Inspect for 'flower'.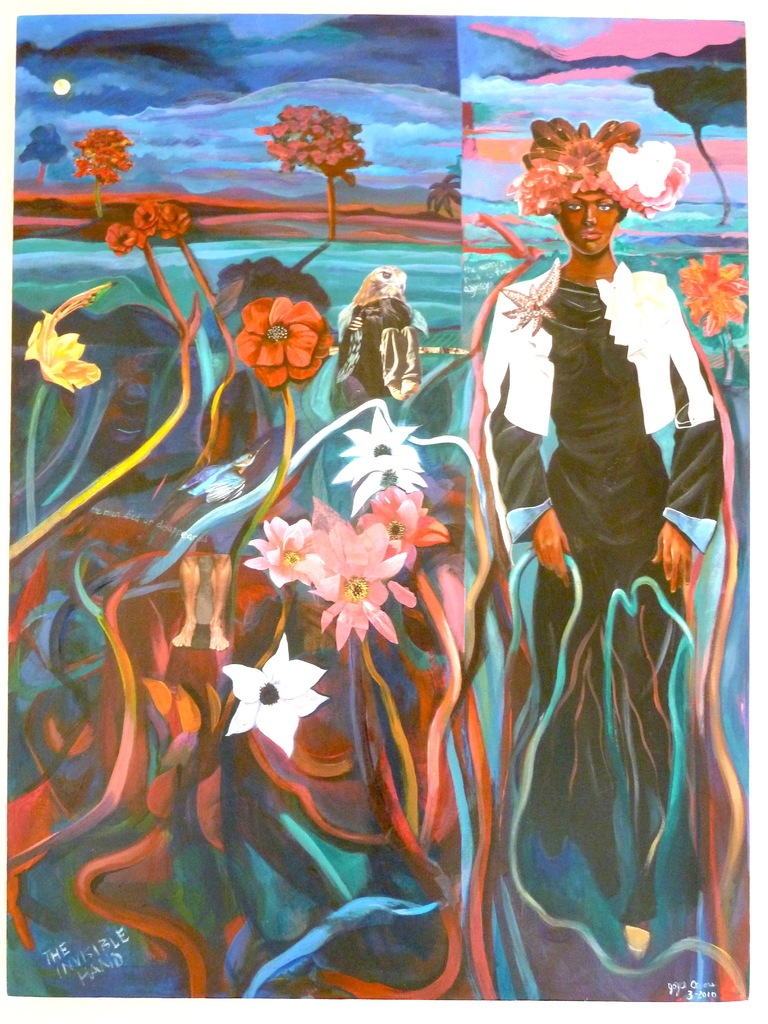
Inspection: box=[238, 279, 330, 378].
